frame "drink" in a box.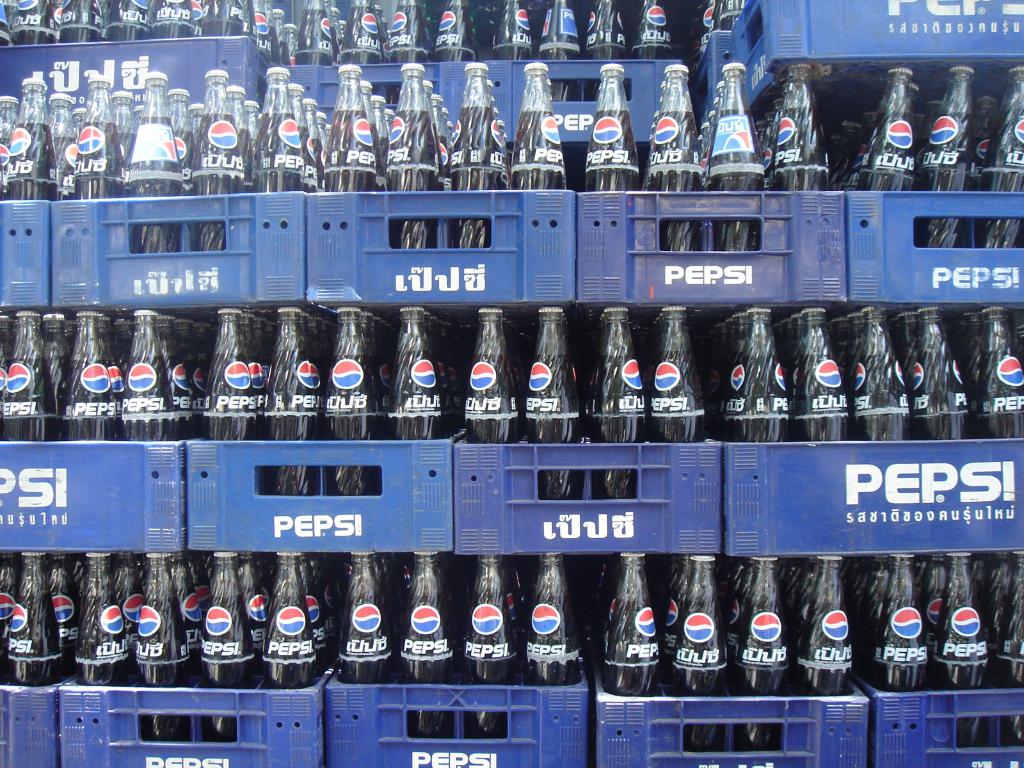
pyautogui.locateOnScreen(262, 347, 319, 492).
